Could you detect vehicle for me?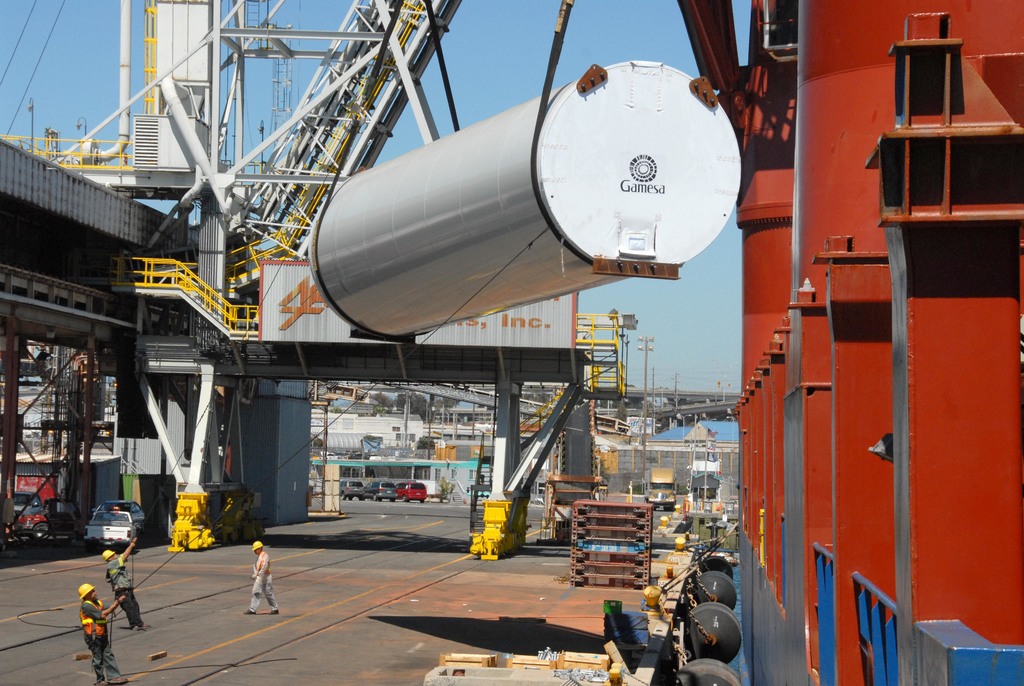
Detection result: 366:478:398:501.
